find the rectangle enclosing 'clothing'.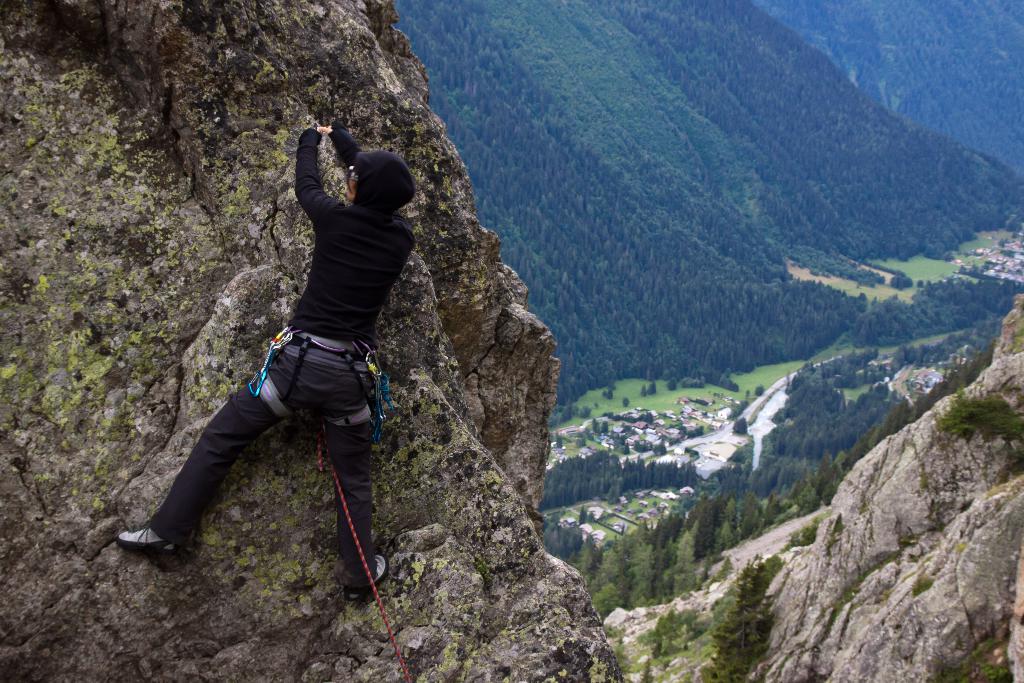
{"left": 148, "top": 158, "right": 416, "bottom": 547}.
